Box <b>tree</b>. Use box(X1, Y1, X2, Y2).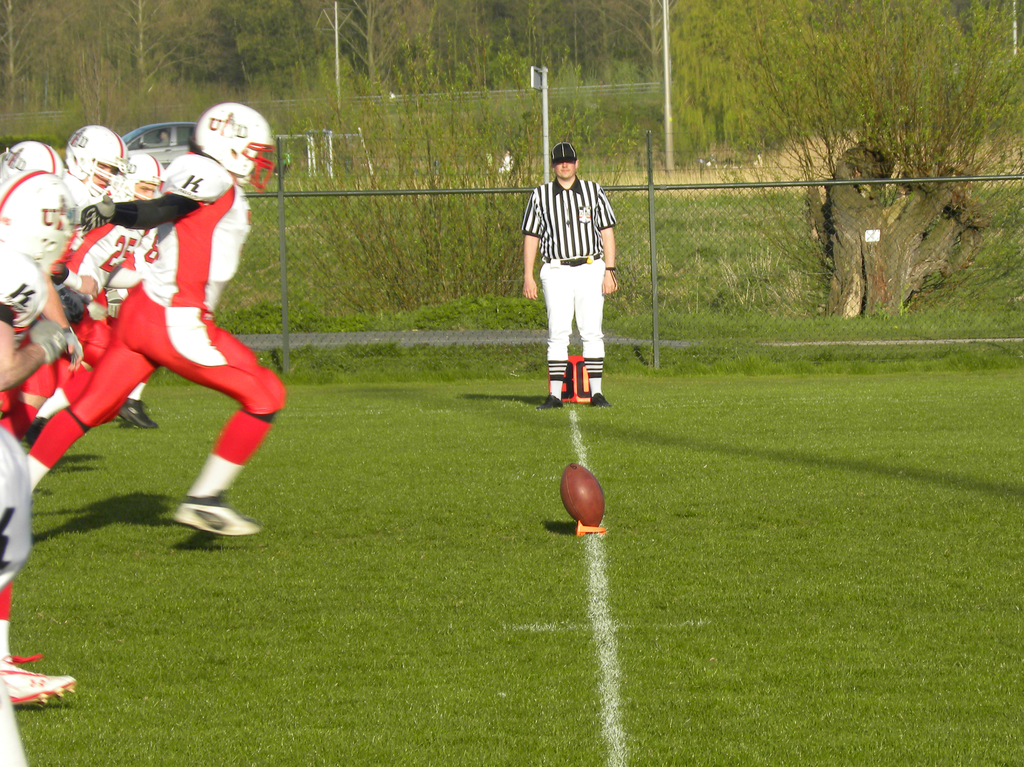
box(322, 0, 428, 93).
